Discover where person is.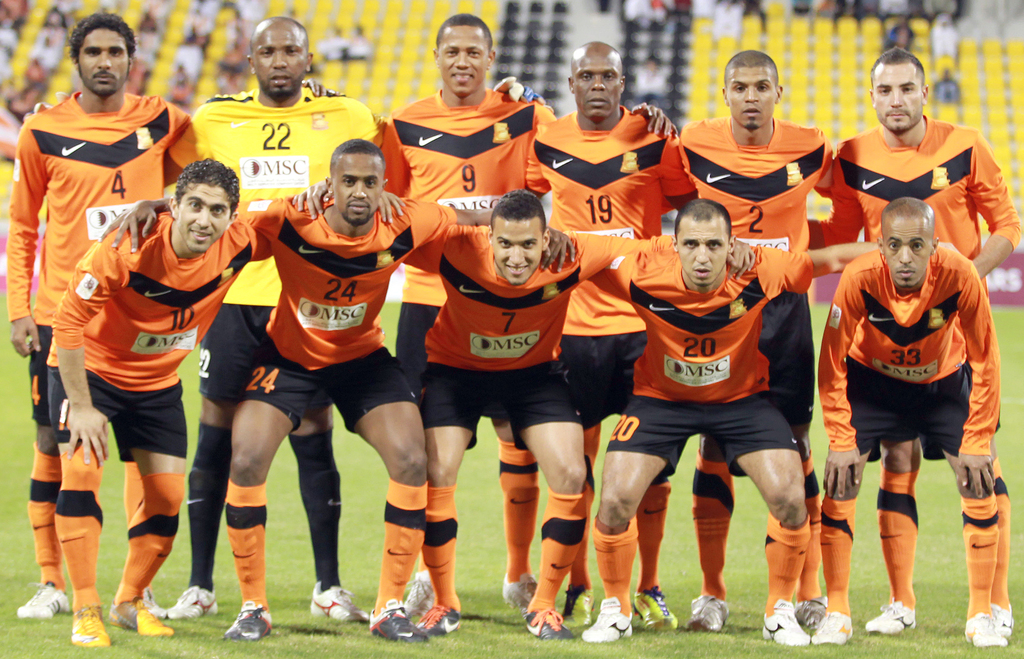
Discovered at region(100, 139, 577, 639).
